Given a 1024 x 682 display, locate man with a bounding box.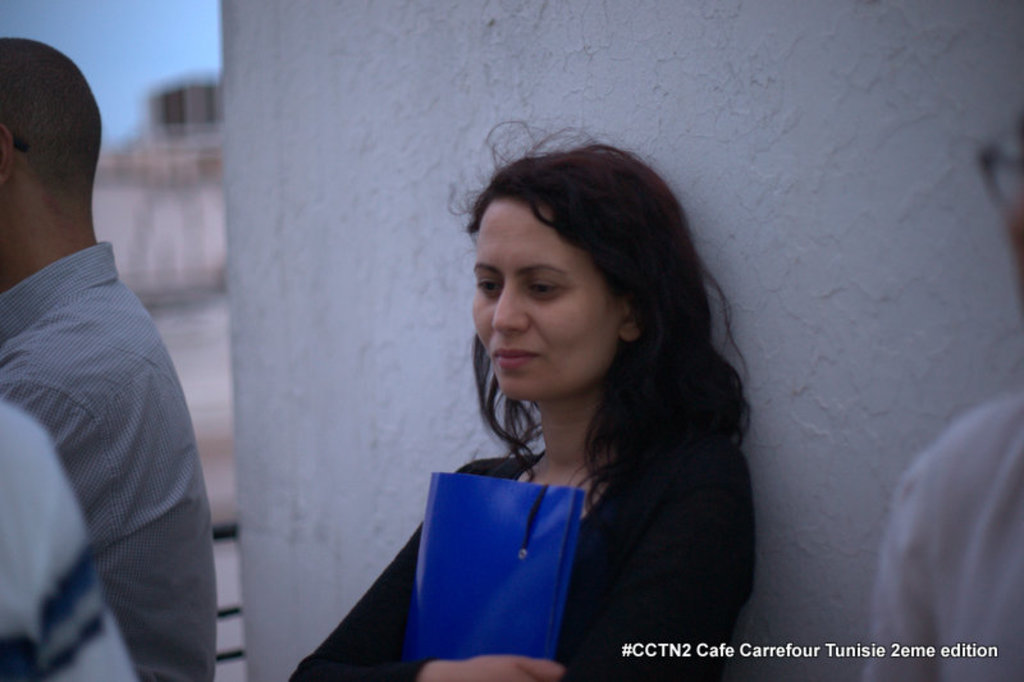
Located: <bbox>0, 399, 136, 681</bbox>.
